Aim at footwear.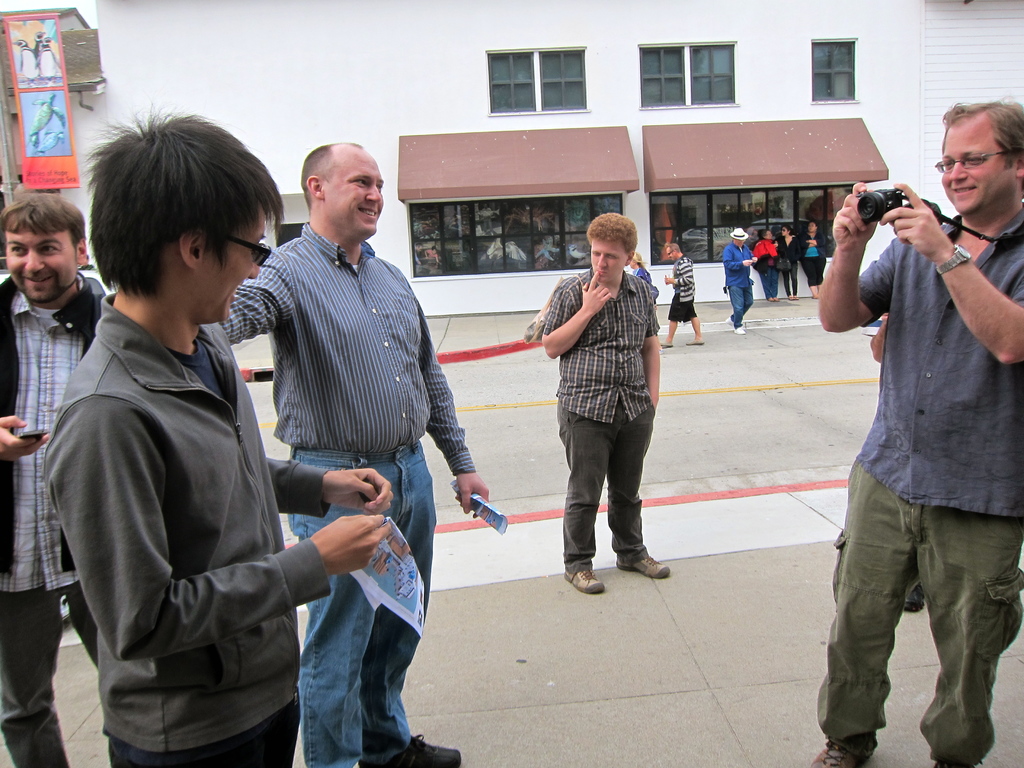
Aimed at {"left": 664, "top": 340, "right": 673, "bottom": 349}.
